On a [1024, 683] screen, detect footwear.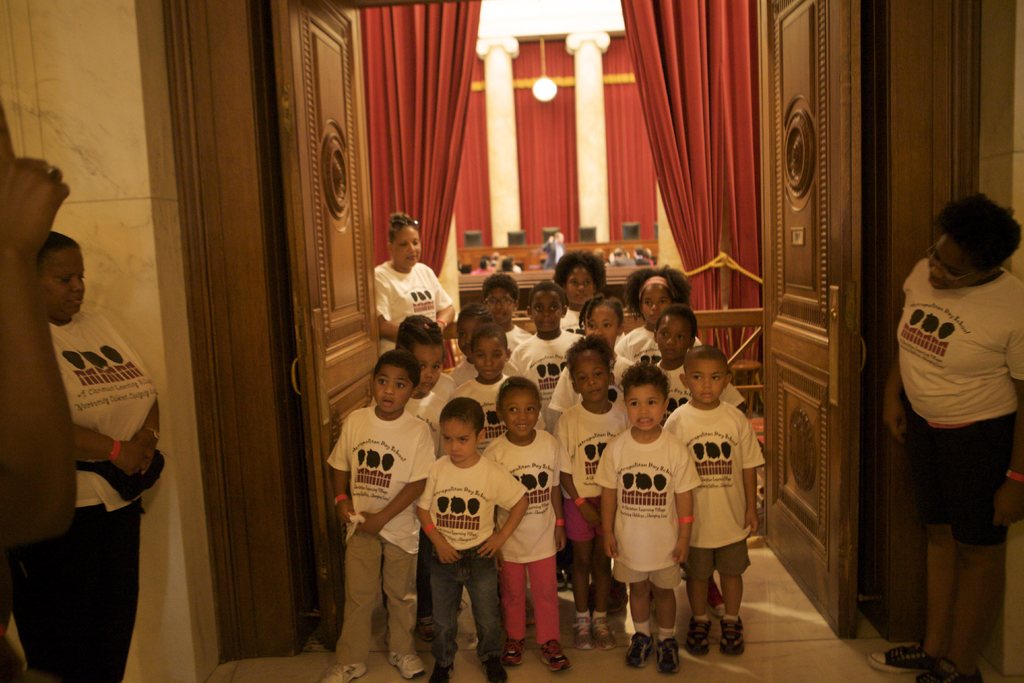
bbox=[388, 652, 428, 679].
